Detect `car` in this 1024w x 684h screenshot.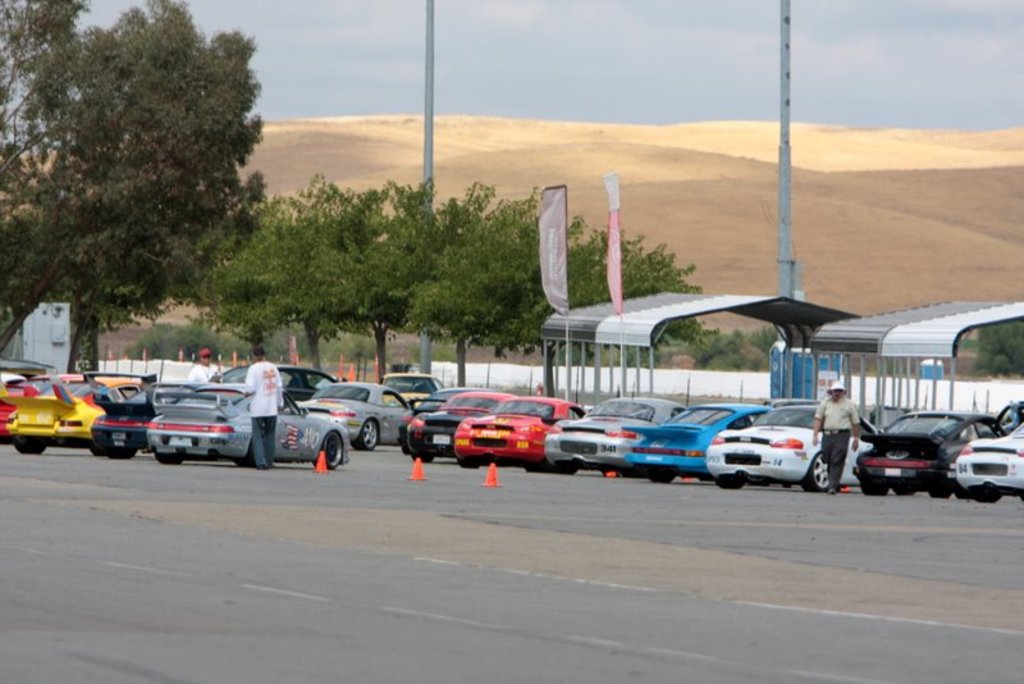
Detection: 284 378 420 452.
